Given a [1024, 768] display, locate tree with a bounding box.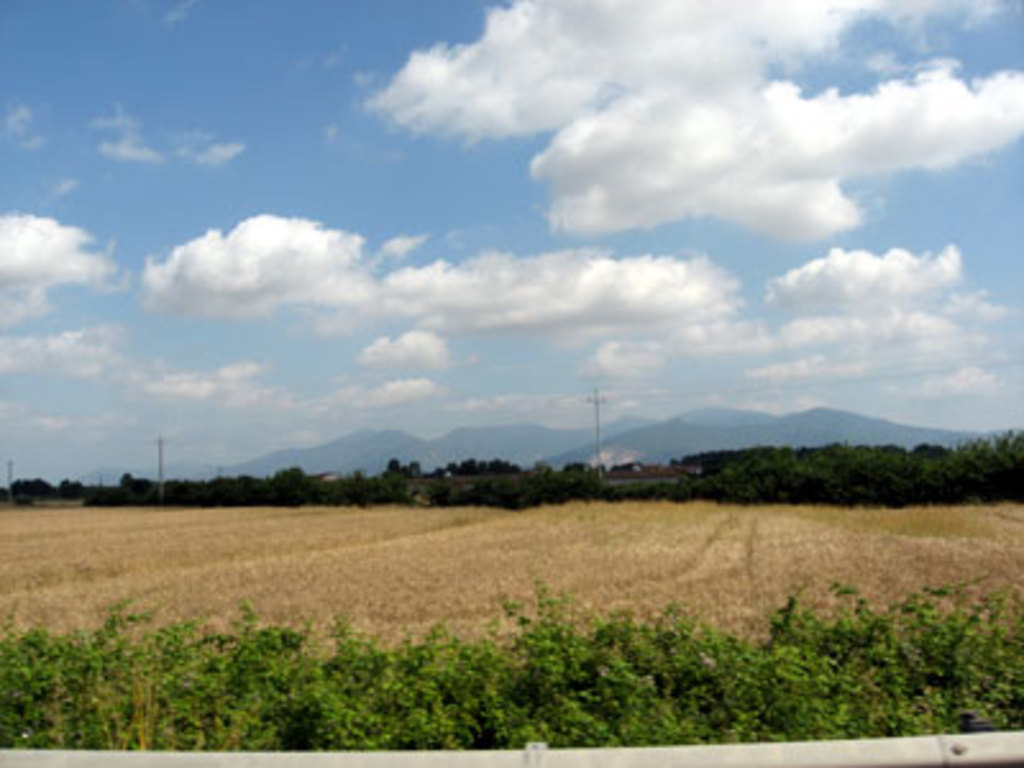
Located: <box>602,428,1021,504</box>.
